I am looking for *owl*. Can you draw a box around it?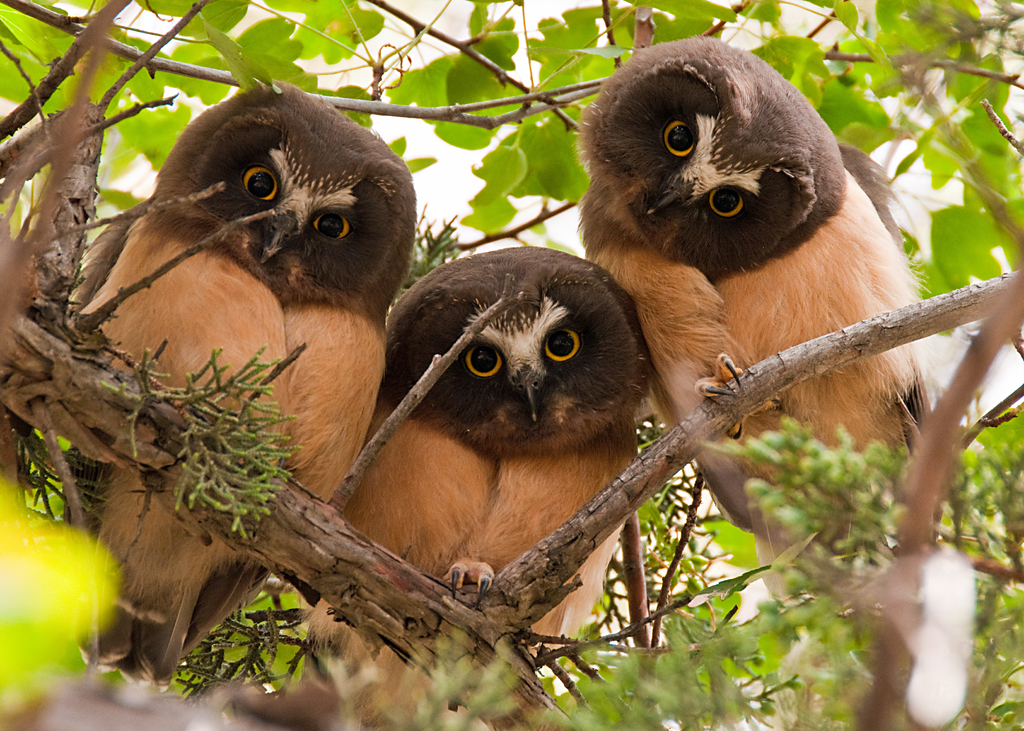
Sure, the bounding box is <box>68,83,422,698</box>.
